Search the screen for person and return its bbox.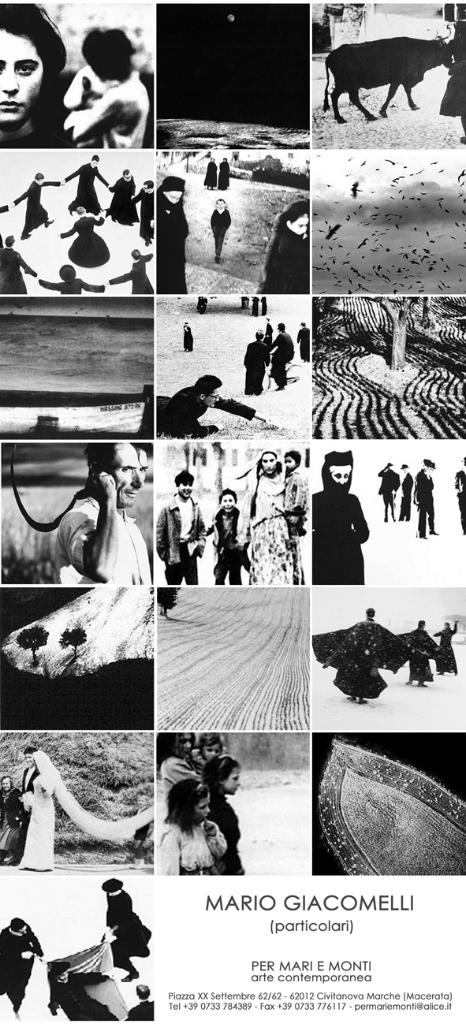
Found: (left=307, top=606, right=412, bottom=703).
